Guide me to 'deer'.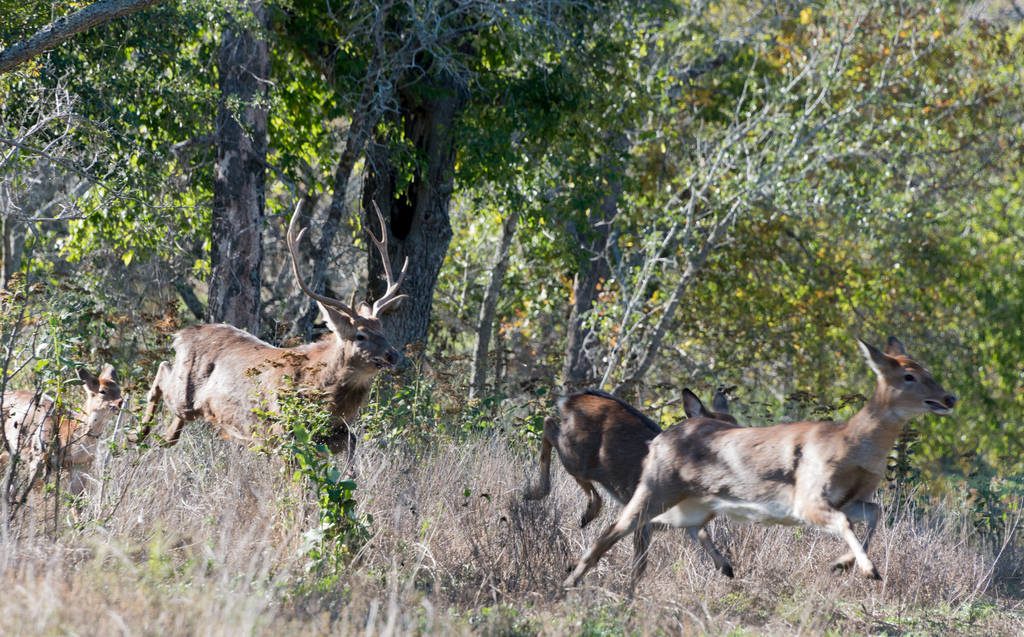
Guidance: x1=129, y1=196, x2=412, y2=490.
